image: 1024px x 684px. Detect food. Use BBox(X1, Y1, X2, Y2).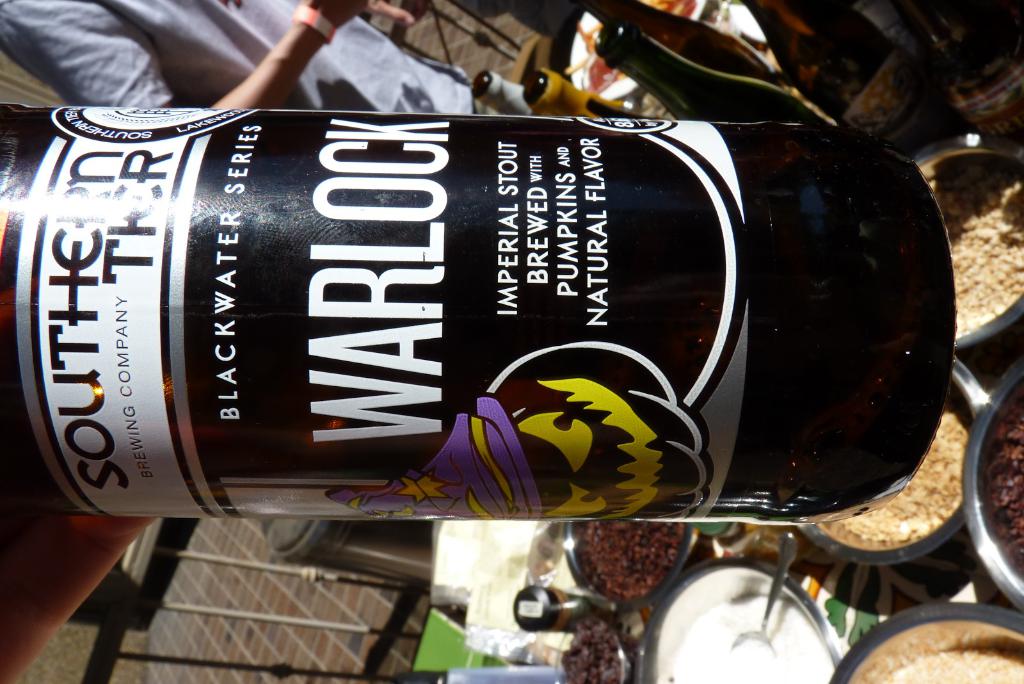
BBox(668, 592, 829, 683).
